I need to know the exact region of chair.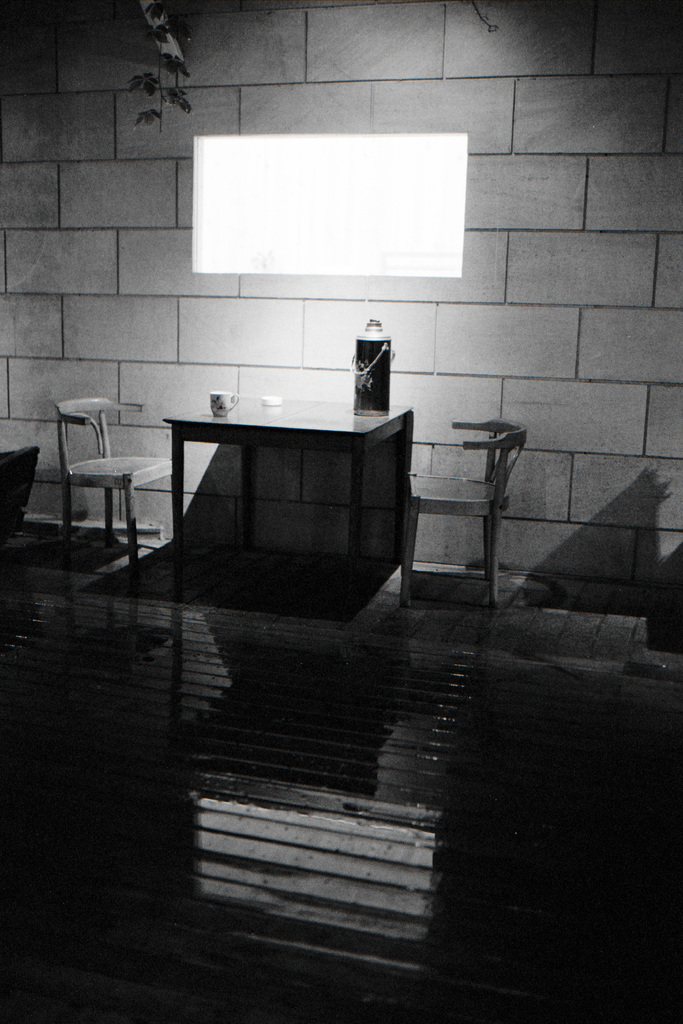
Region: crop(400, 413, 528, 611).
